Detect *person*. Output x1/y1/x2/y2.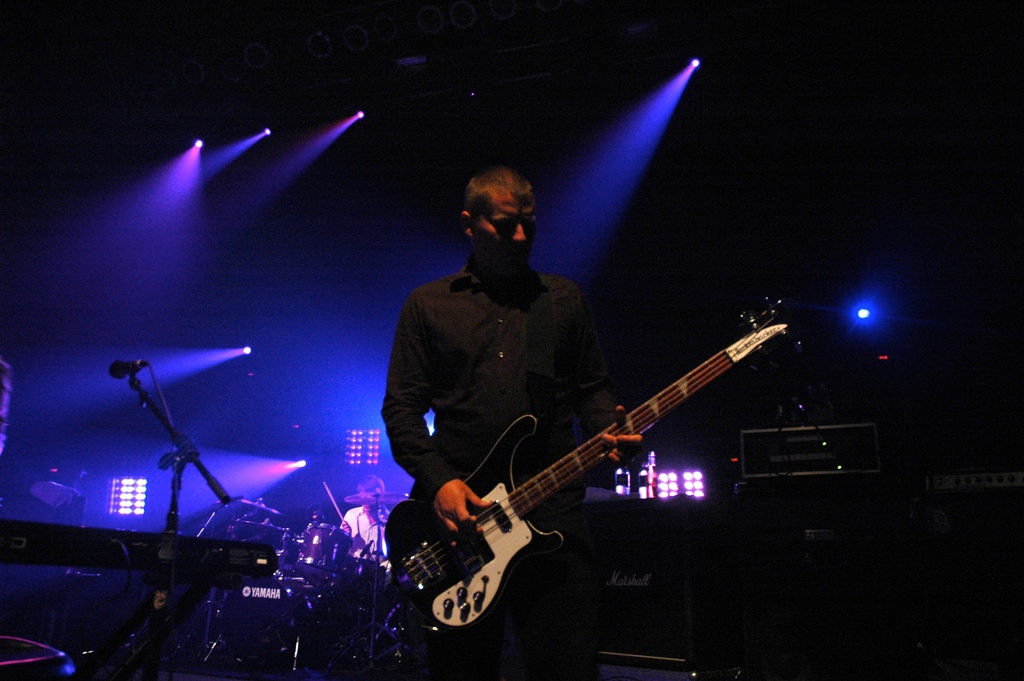
369/161/645/680.
